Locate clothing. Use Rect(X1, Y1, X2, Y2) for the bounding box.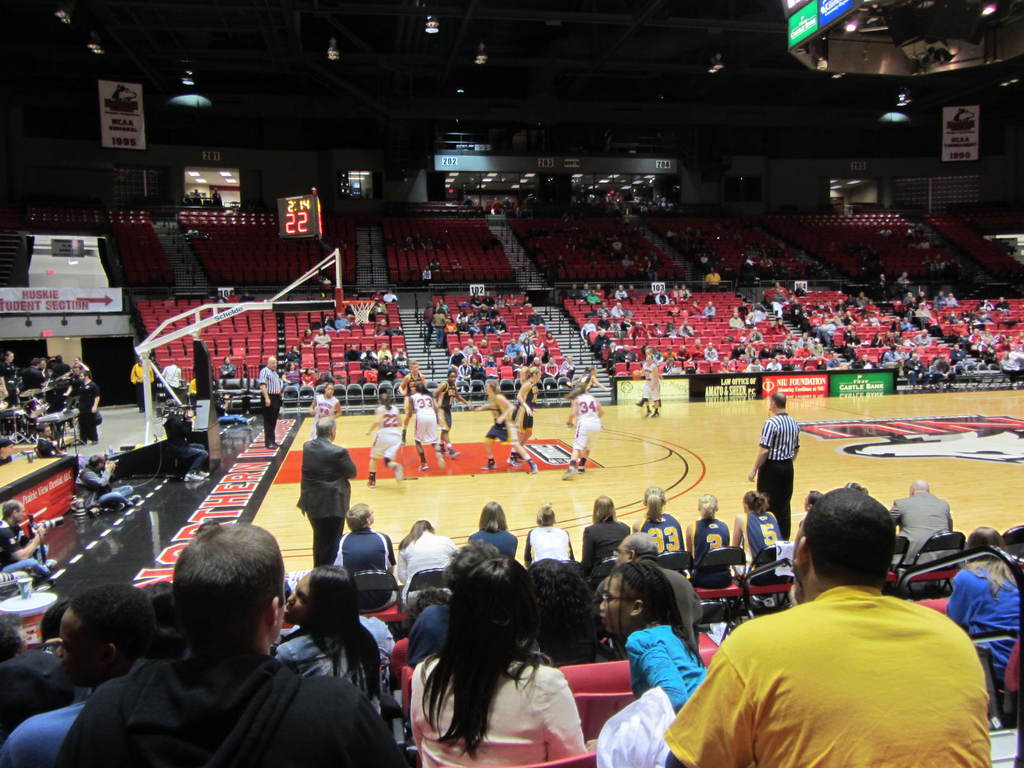
Rect(808, 319, 829, 327).
